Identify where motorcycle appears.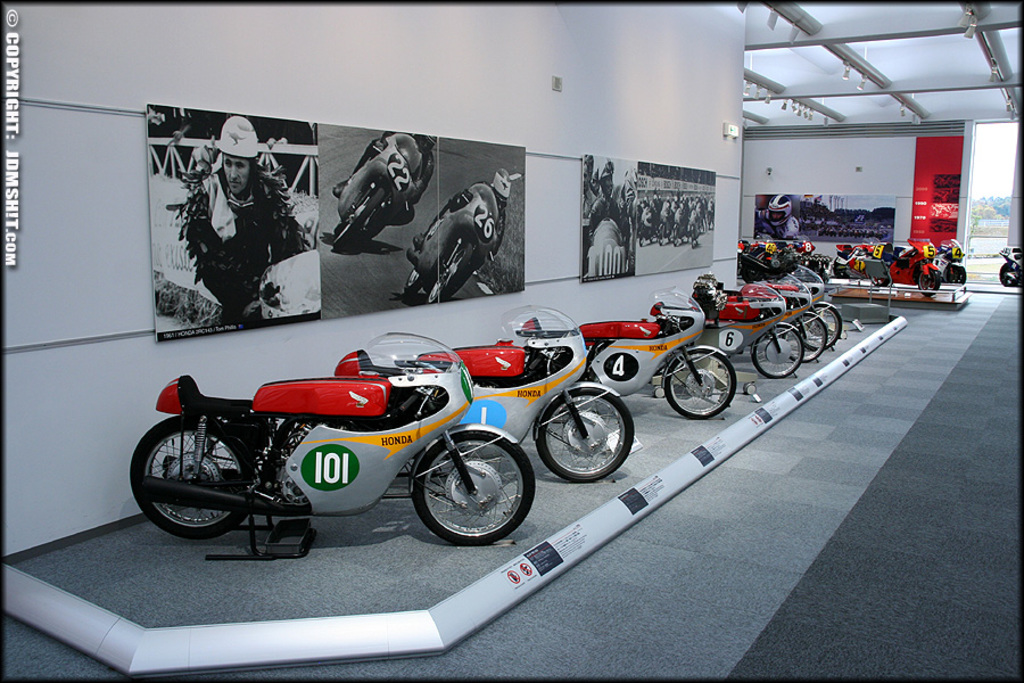
Appears at left=832, top=238, right=881, bottom=278.
